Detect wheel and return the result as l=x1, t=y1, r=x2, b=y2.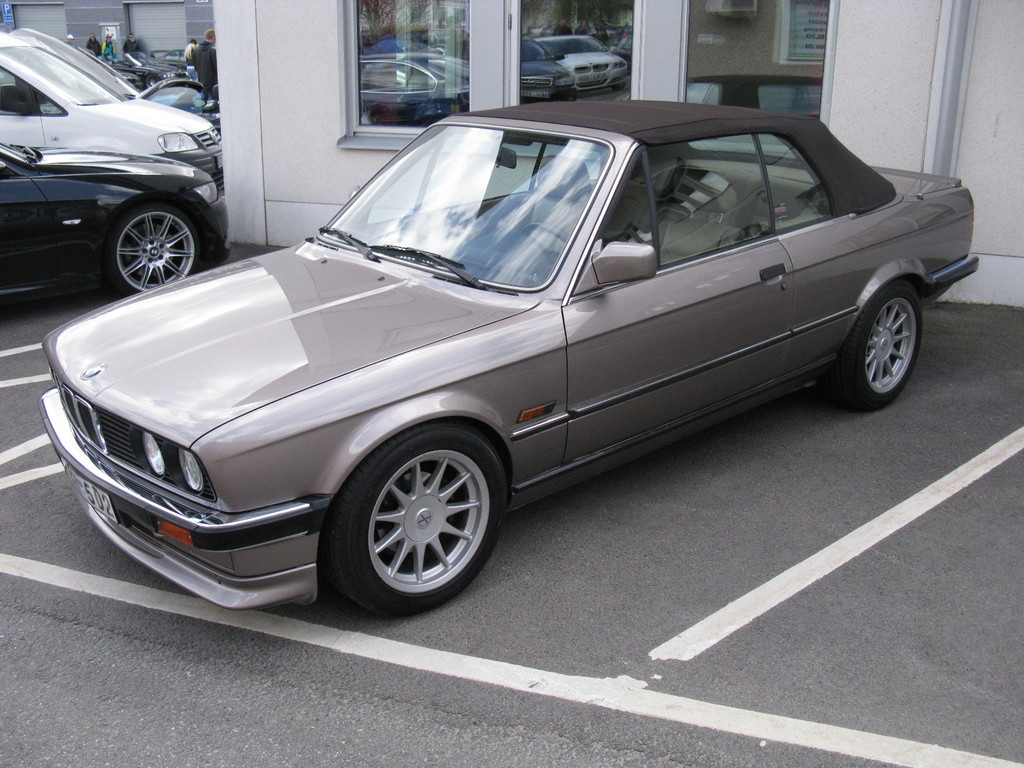
l=108, t=202, r=215, b=294.
